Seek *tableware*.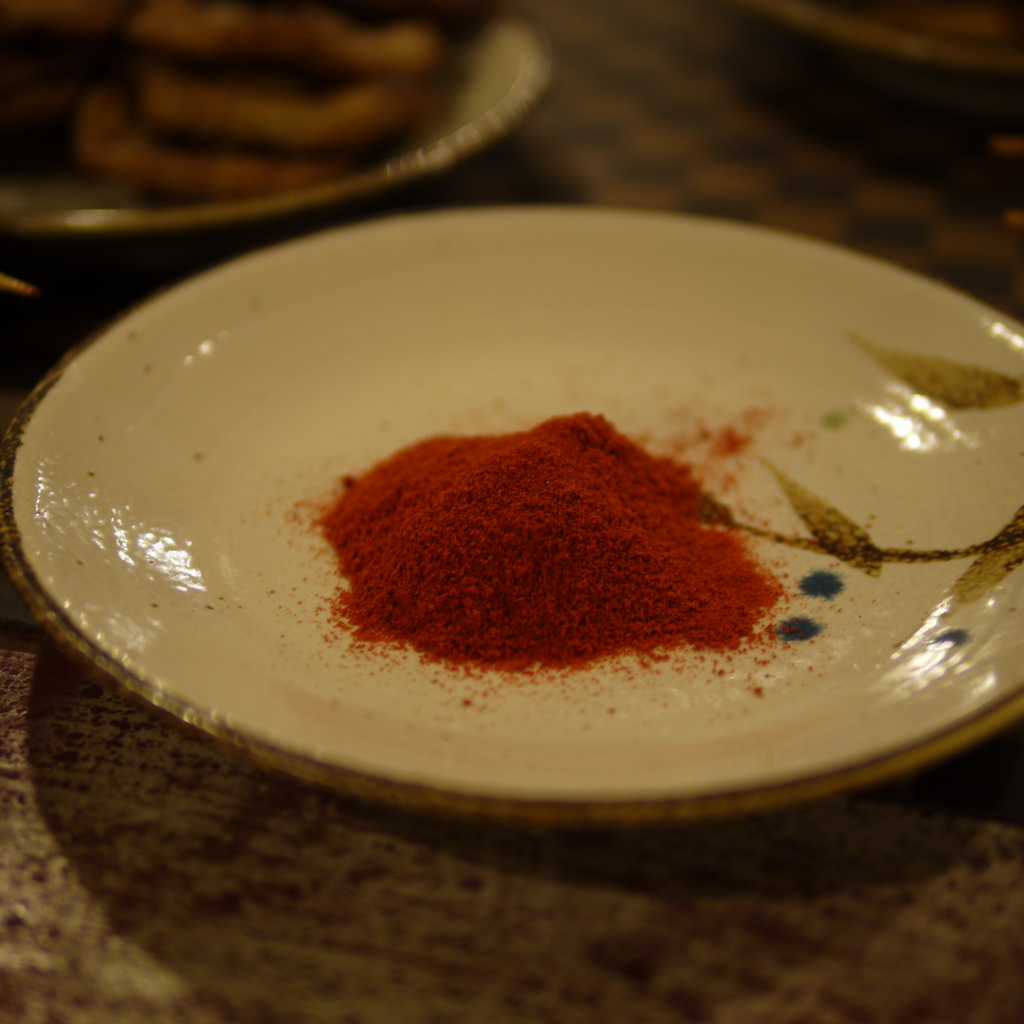
(0, 192, 1023, 827).
